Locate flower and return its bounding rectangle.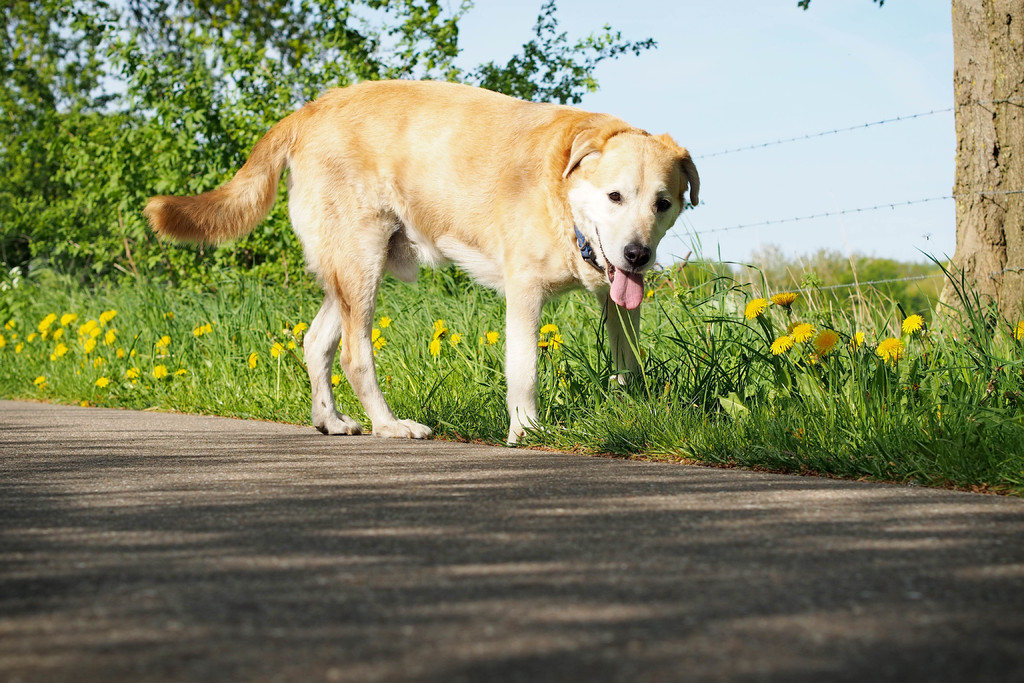
bbox=(269, 338, 292, 356).
